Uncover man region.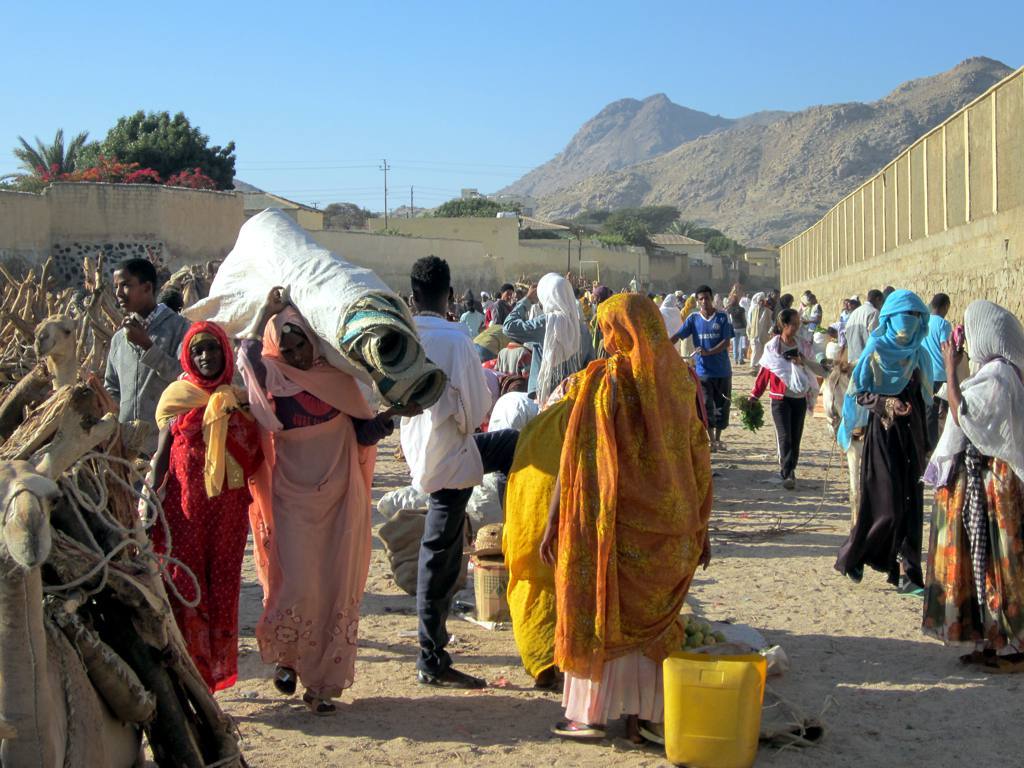
Uncovered: [798,292,822,356].
